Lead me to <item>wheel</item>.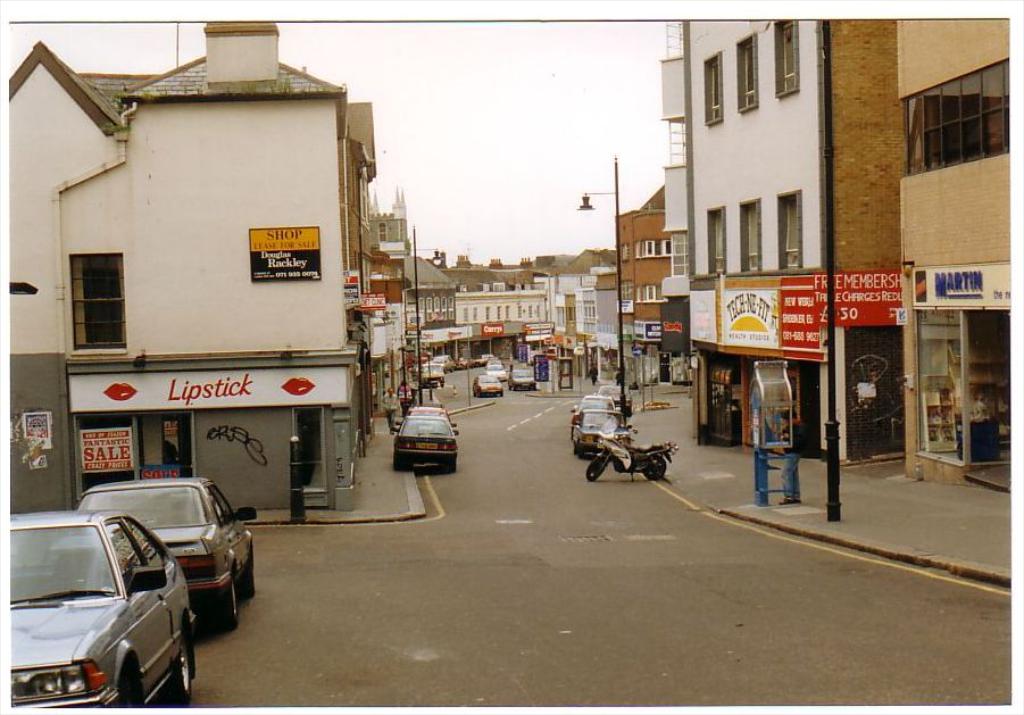
Lead to crop(446, 466, 456, 474).
